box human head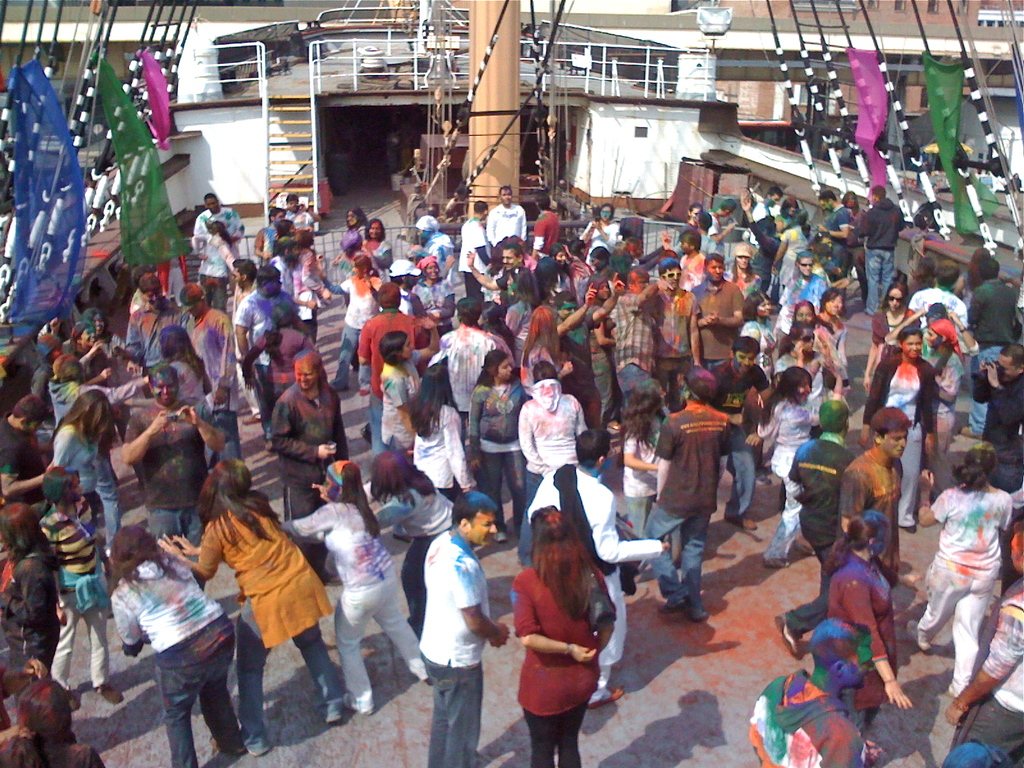
x1=533 y1=259 x2=564 y2=281
